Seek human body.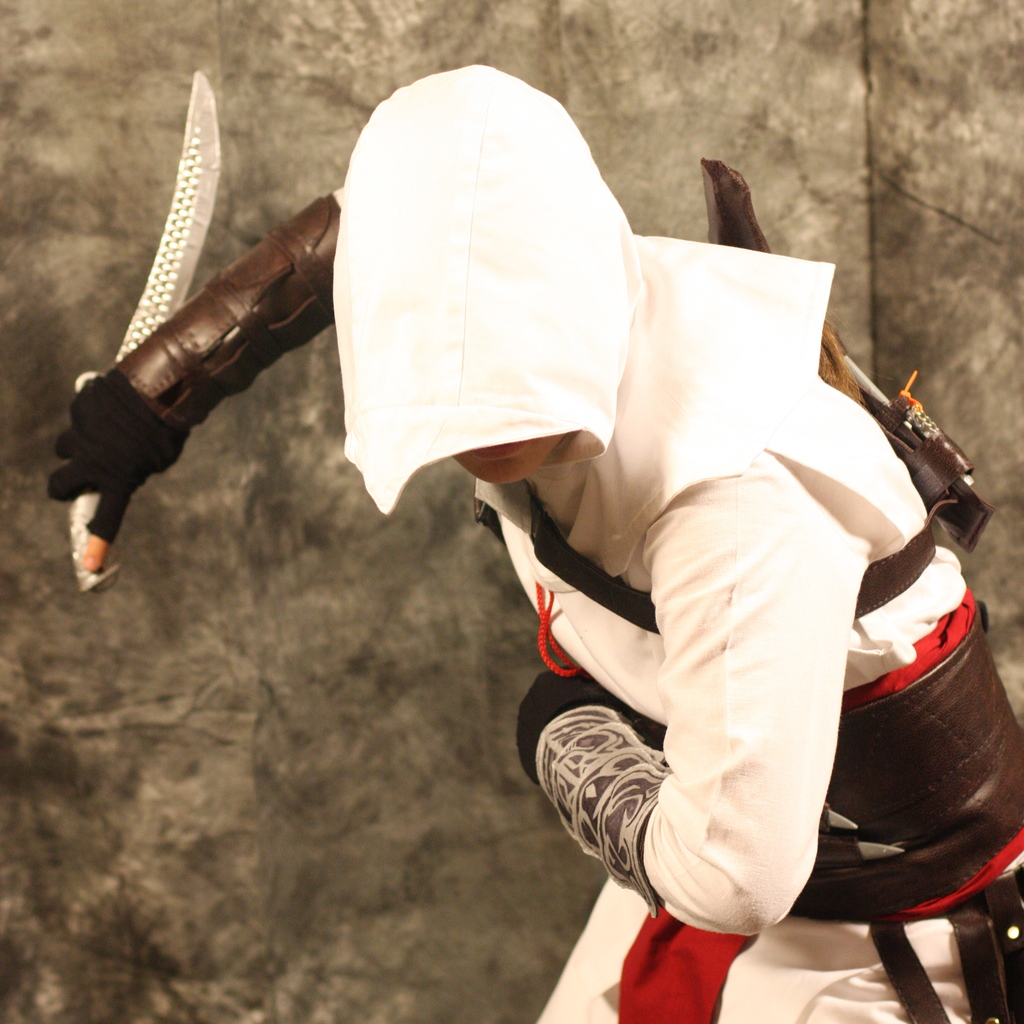
{"x1": 45, "y1": 0, "x2": 975, "y2": 1005}.
